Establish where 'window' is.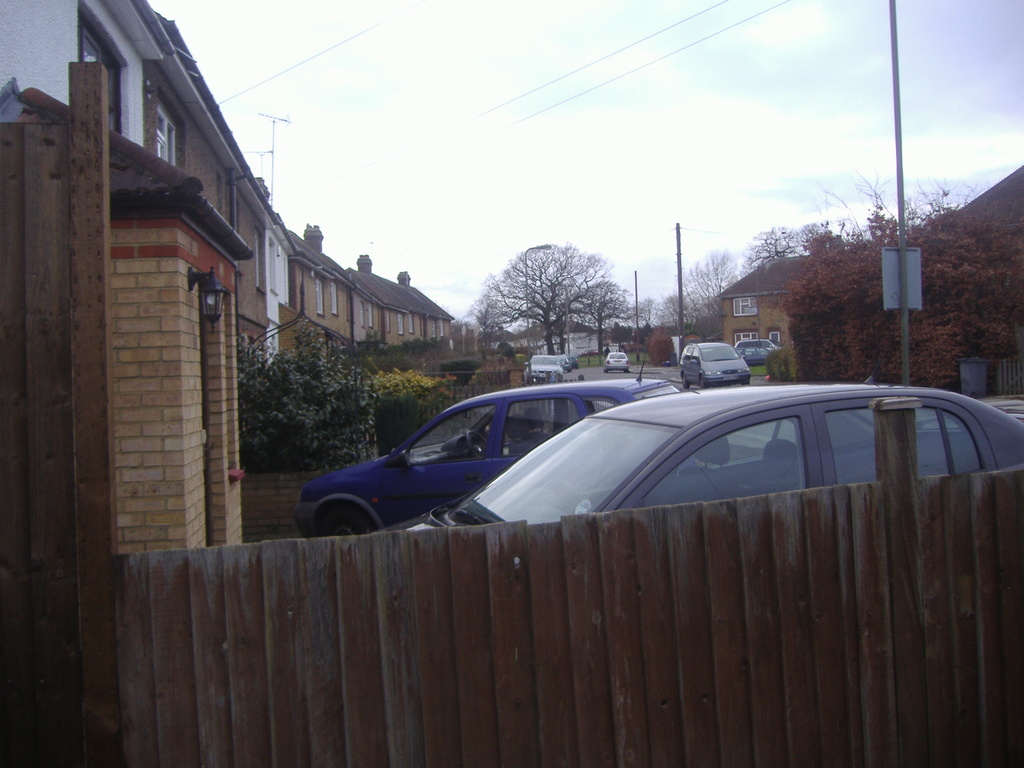
Established at 367:301:374:328.
